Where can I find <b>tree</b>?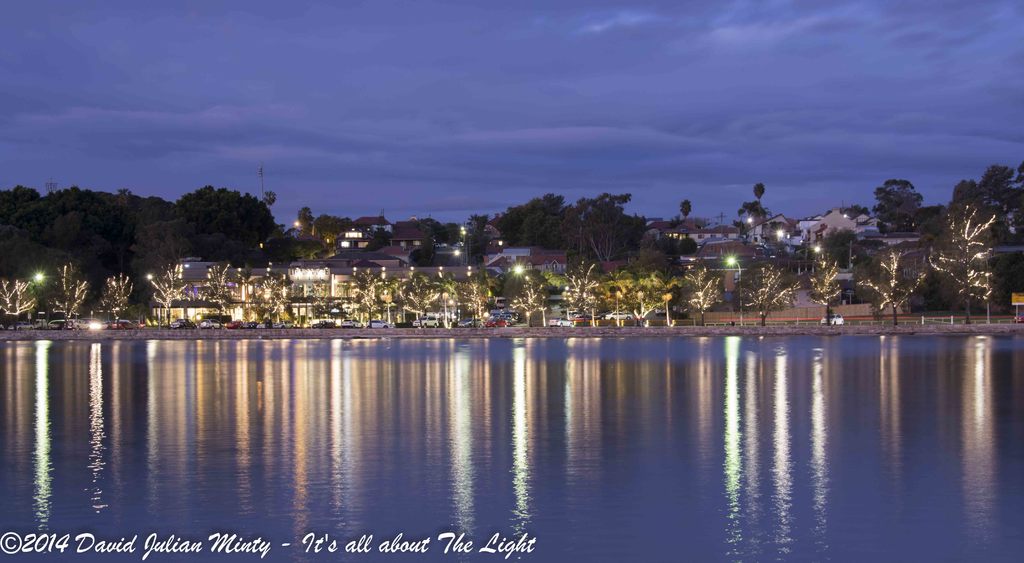
You can find it at select_region(752, 183, 765, 221).
